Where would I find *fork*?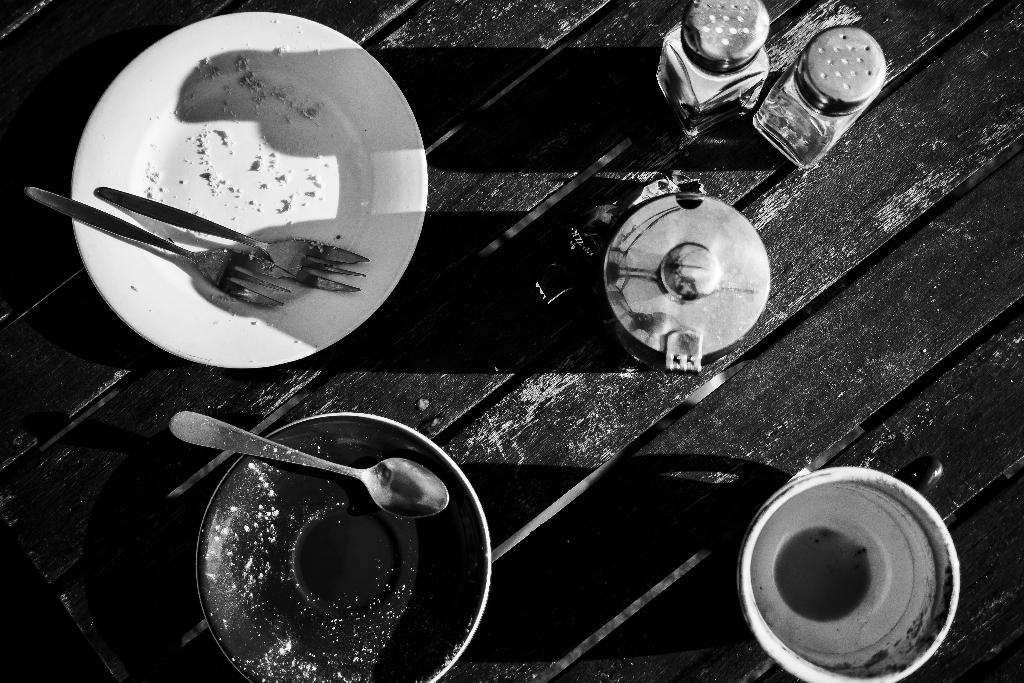
At left=91, top=184, right=371, bottom=293.
